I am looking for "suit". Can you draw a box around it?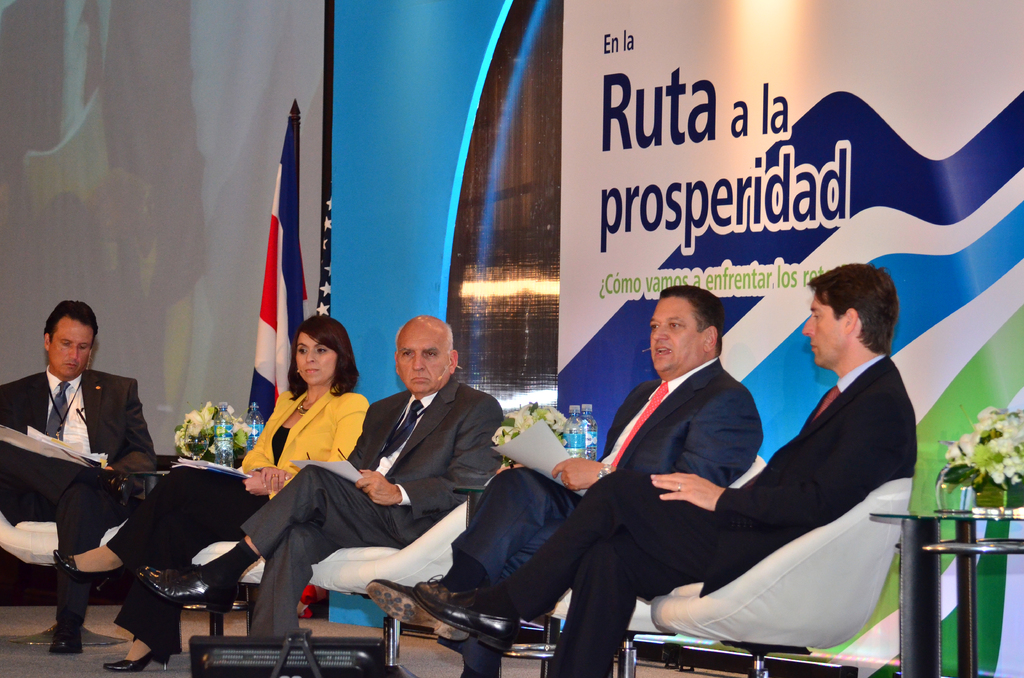
Sure, the bounding box is 435, 359, 764, 674.
